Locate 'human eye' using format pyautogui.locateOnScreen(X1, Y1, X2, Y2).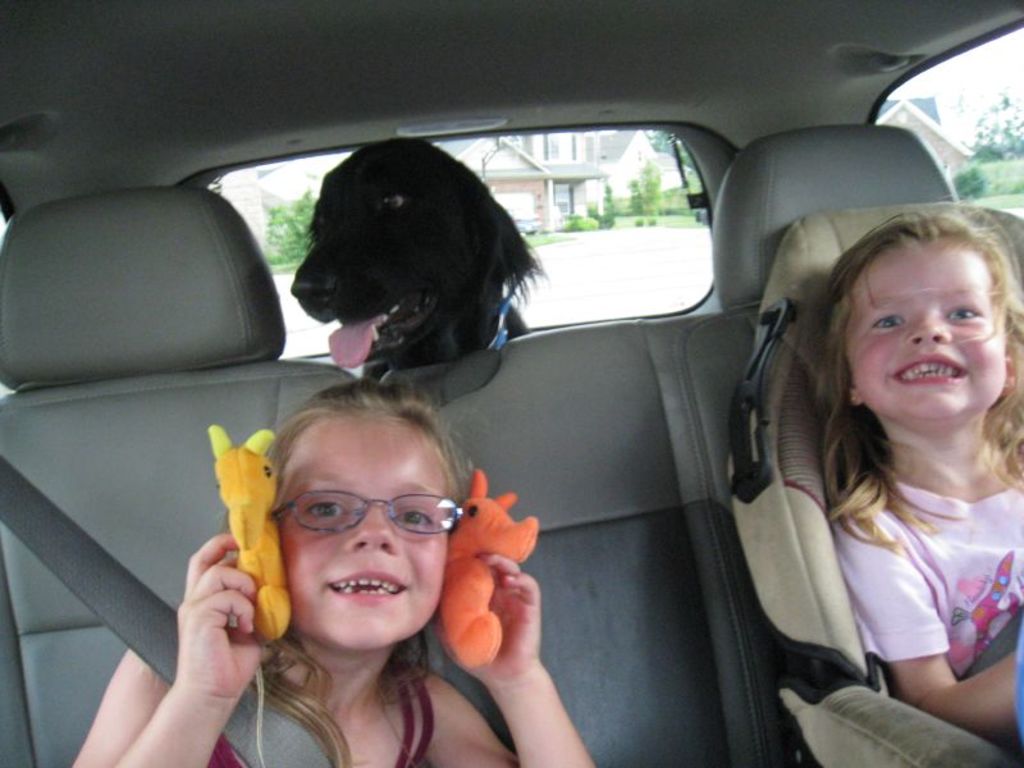
pyautogui.locateOnScreen(307, 493, 352, 520).
